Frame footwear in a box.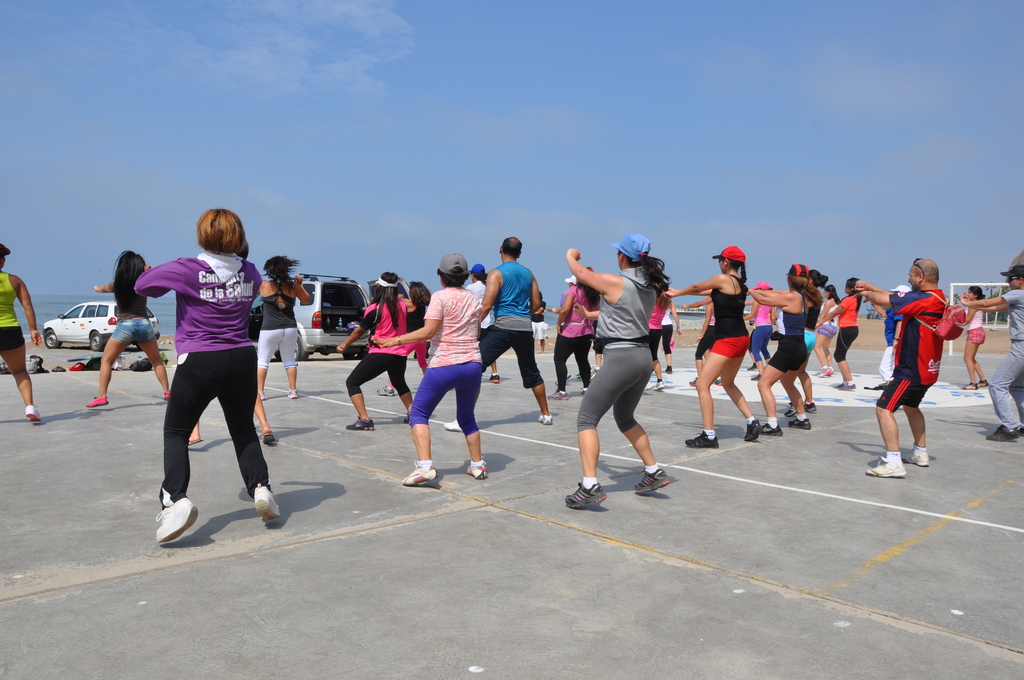
region(960, 382, 979, 392).
